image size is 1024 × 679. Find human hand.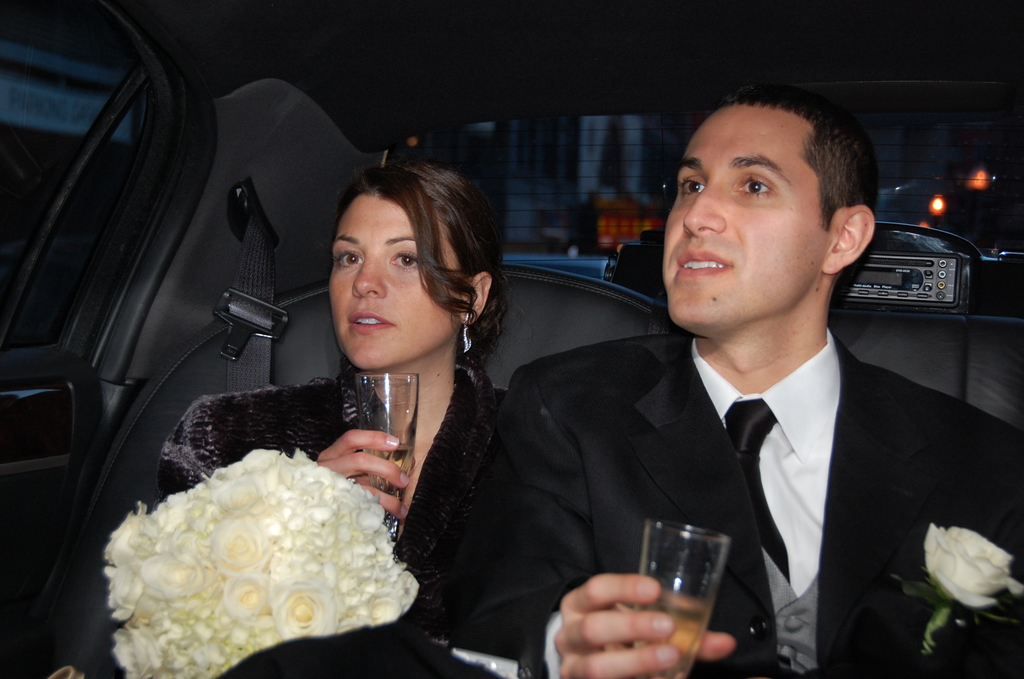
box(316, 429, 412, 525).
